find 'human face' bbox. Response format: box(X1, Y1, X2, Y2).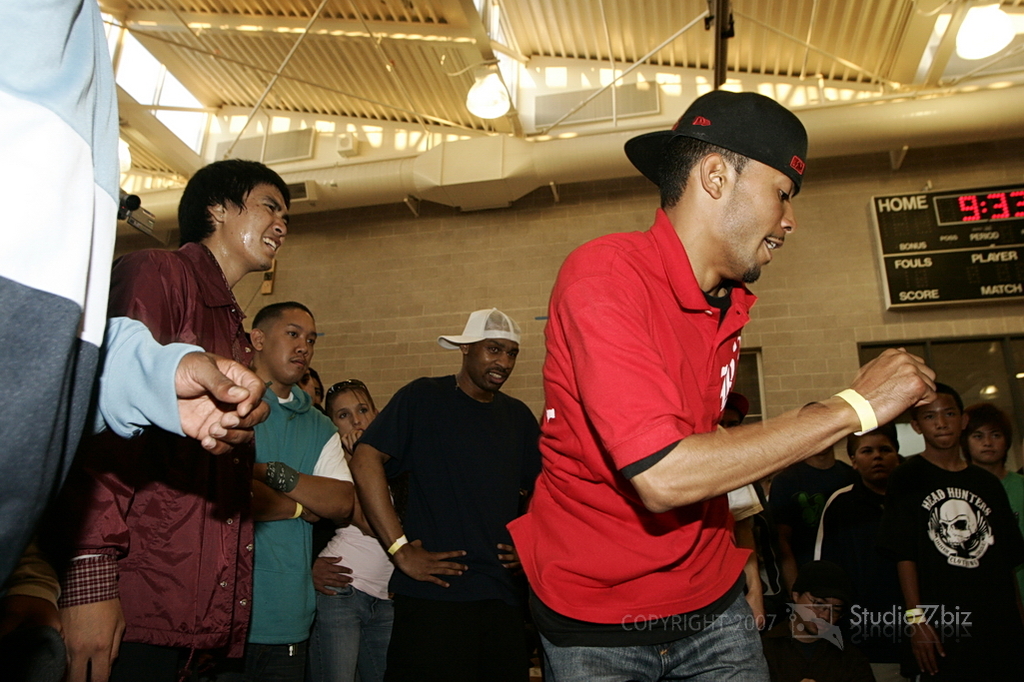
box(718, 156, 800, 289).
